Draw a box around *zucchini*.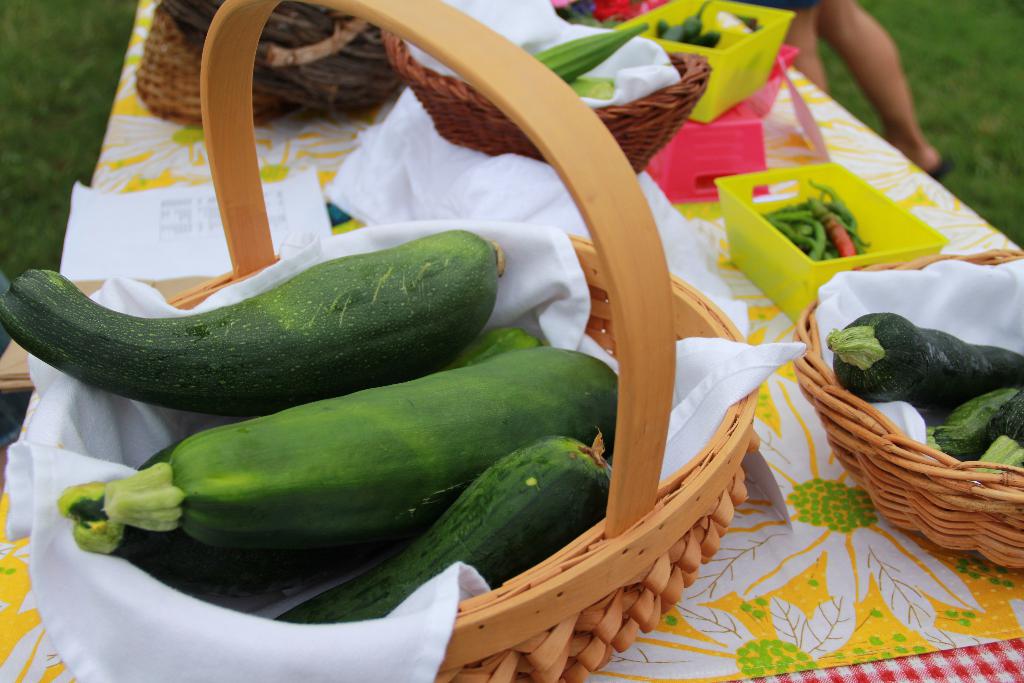
detection(932, 382, 1021, 462).
